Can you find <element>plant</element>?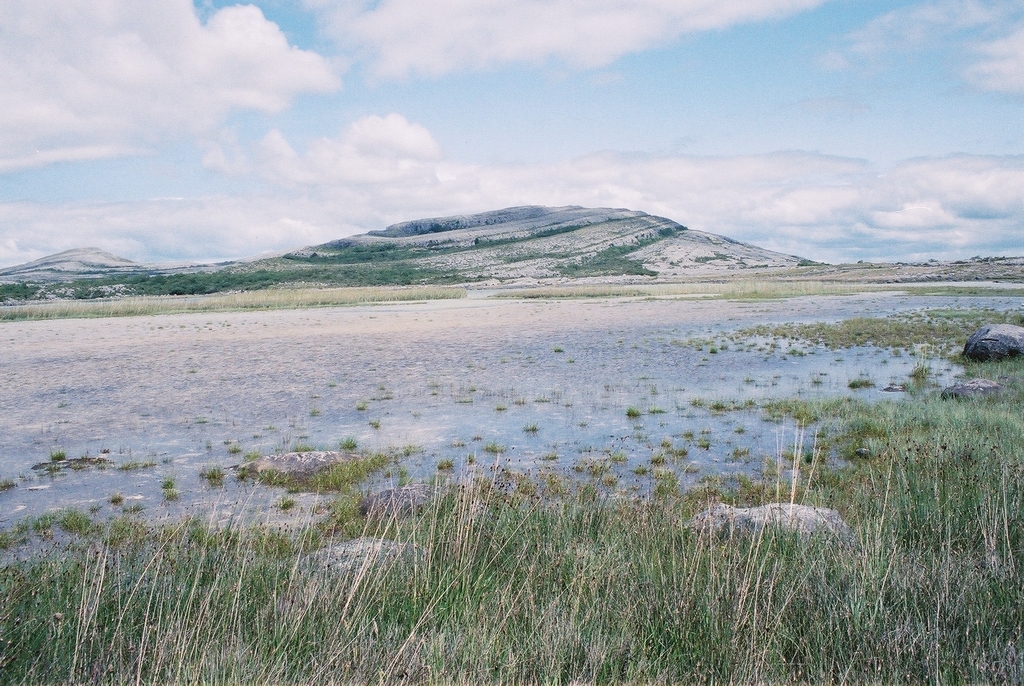
Yes, bounding box: left=255, top=430, right=265, bottom=439.
